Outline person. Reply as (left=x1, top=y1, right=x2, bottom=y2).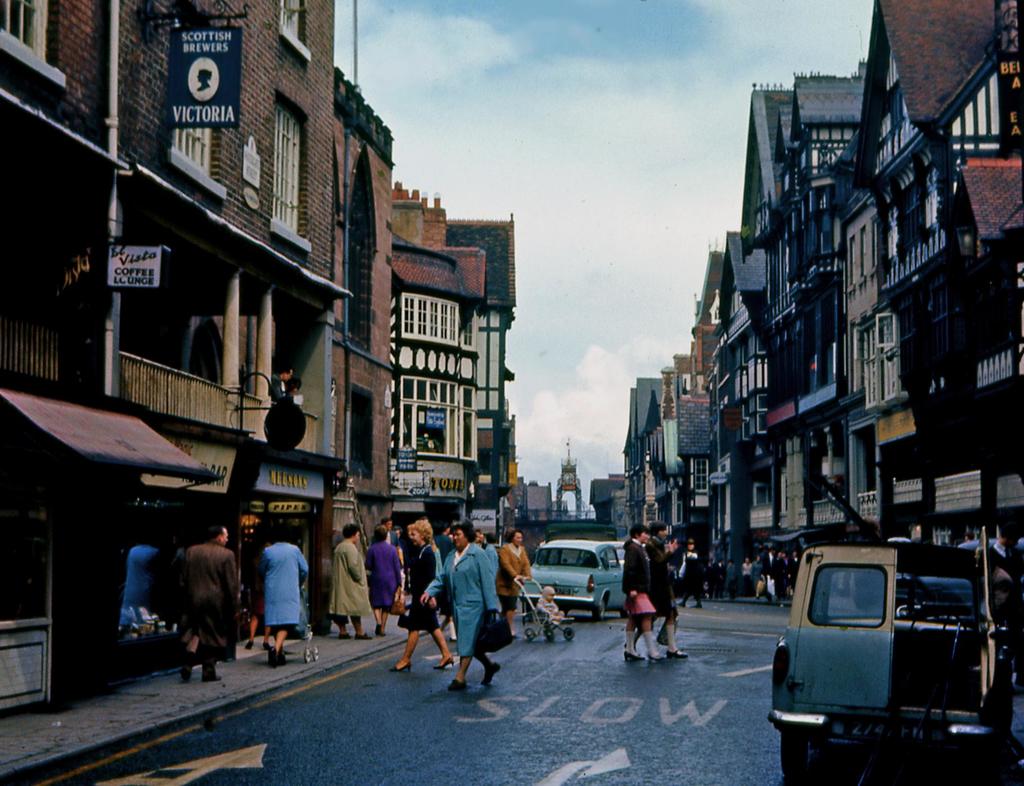
(left=268, top=365, right=296, bottom=398).
